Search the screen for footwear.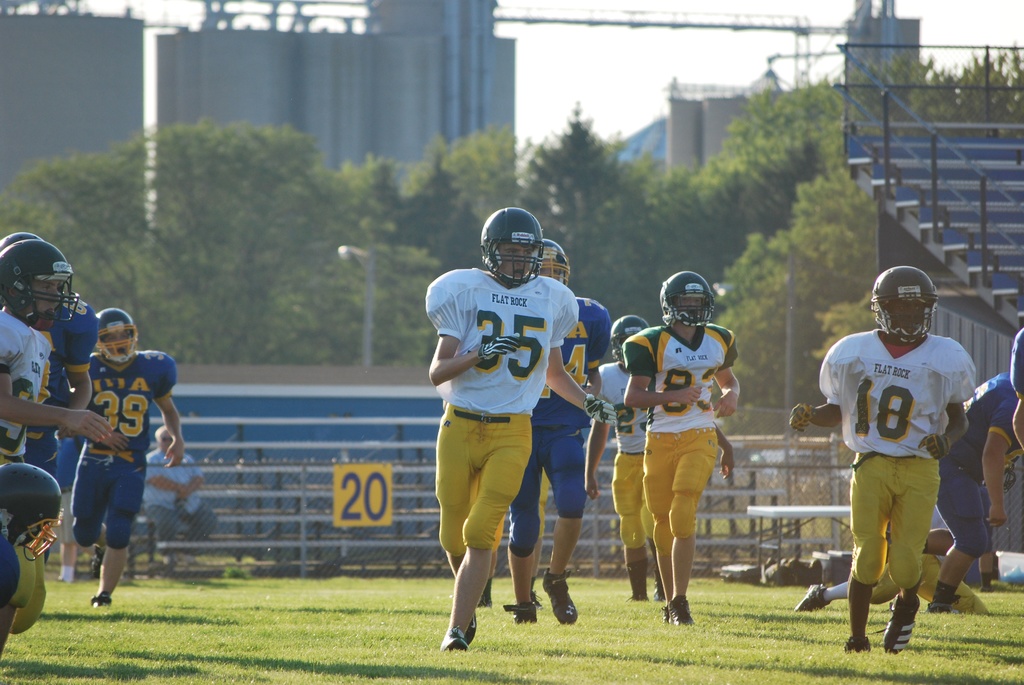
Found at region(844, 633, 871, 650).
